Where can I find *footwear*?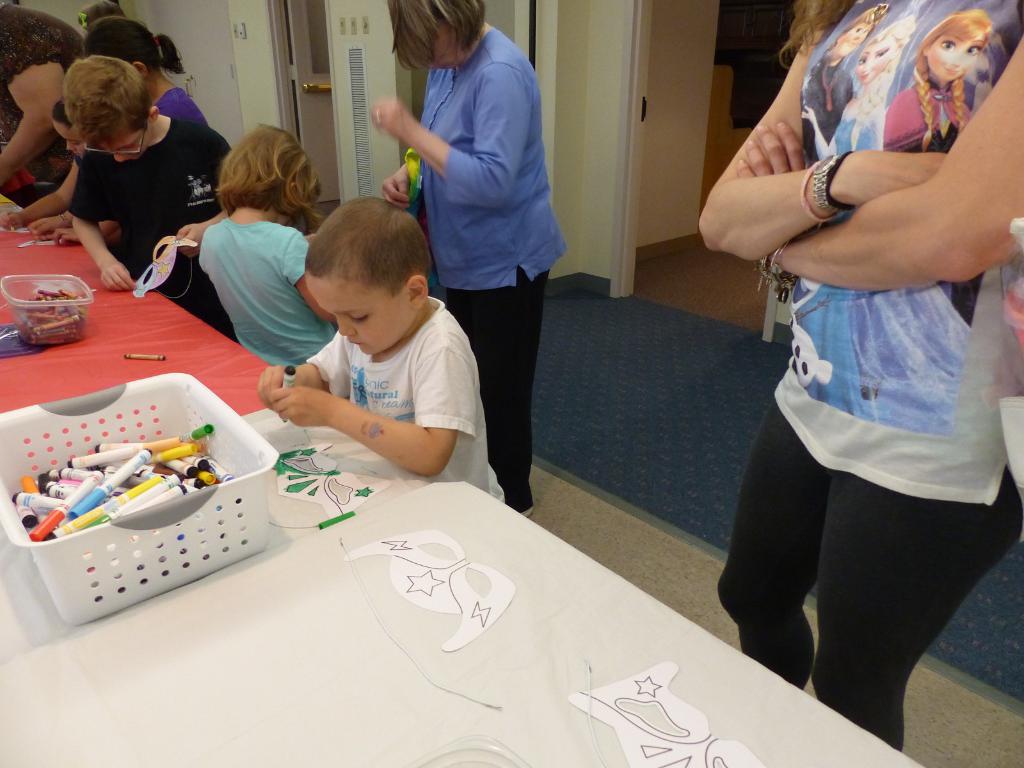
You can find it at l=501, t=503, r=531, b=520.
